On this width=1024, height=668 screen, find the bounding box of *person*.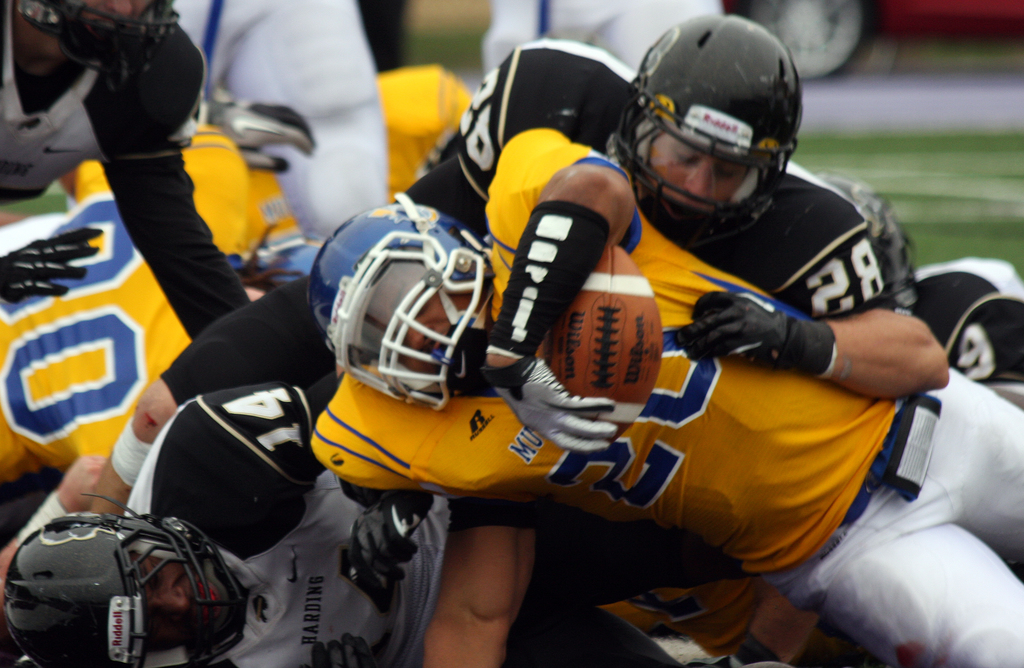
Bounding box: box(17, 377, 783, 667).
